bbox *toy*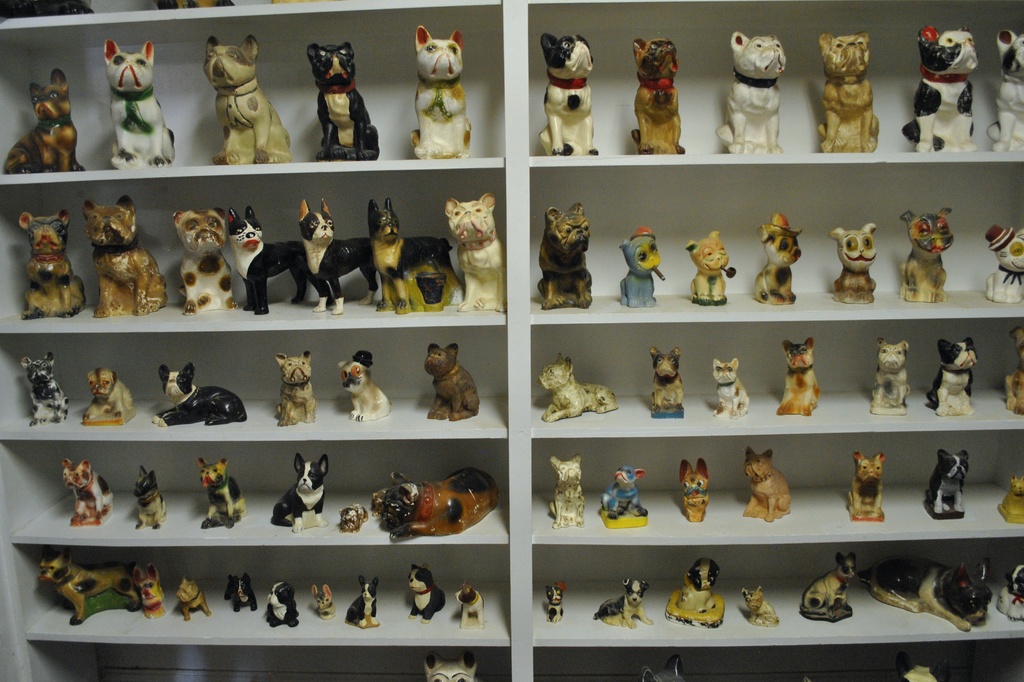
bbox=(443, 191, 508, 311)
